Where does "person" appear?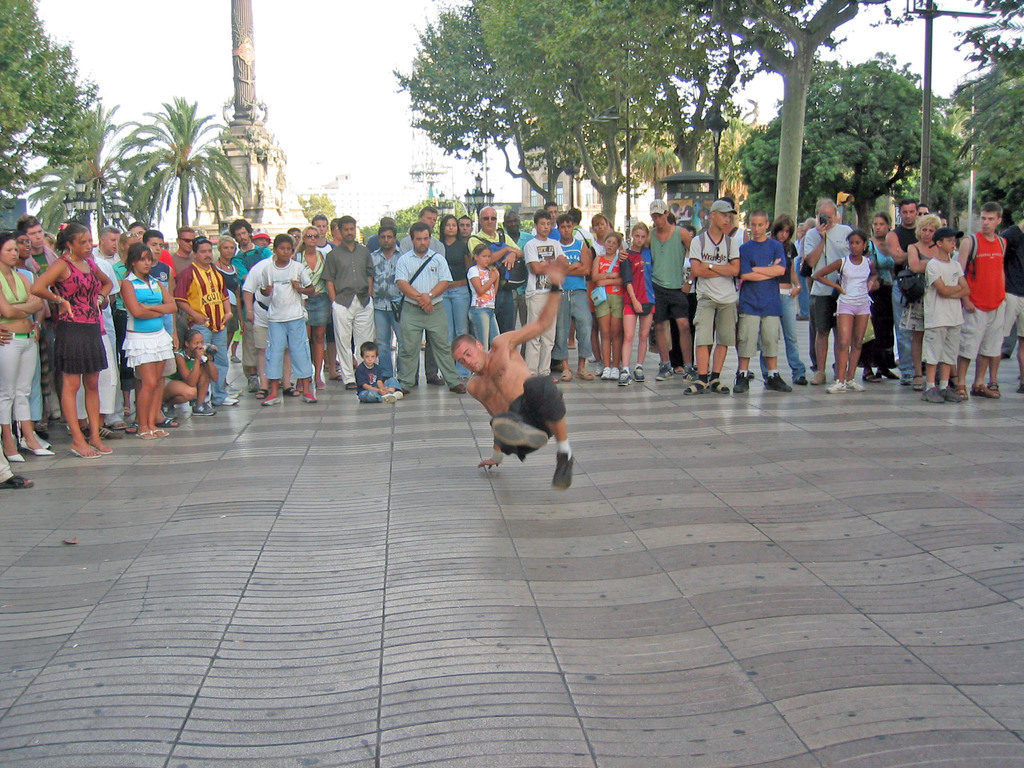
Appears at bbox=(458, 216, 474, 244).
